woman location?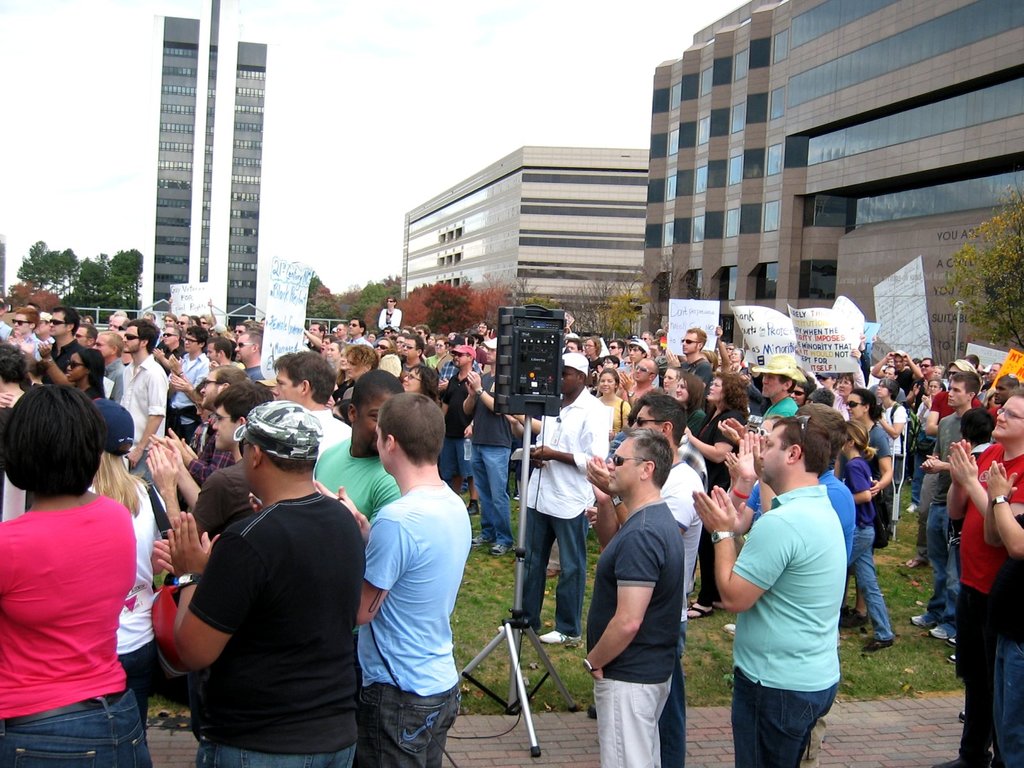
<bbox>196, 383, 208, 448</bbox>
